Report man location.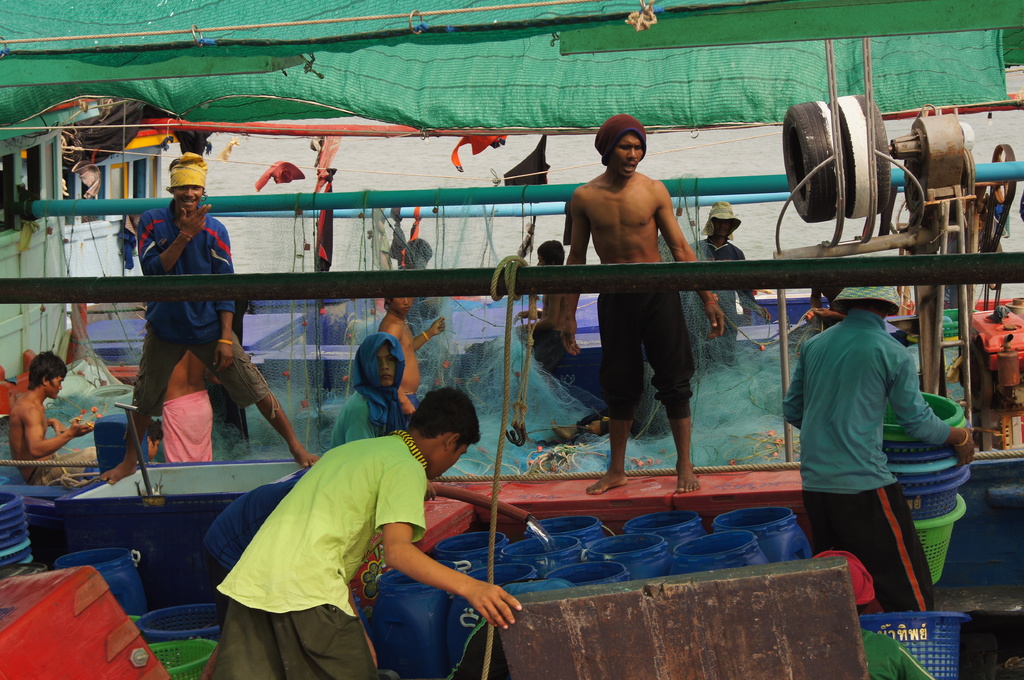
Report: box(689, 203, 772, 351).
